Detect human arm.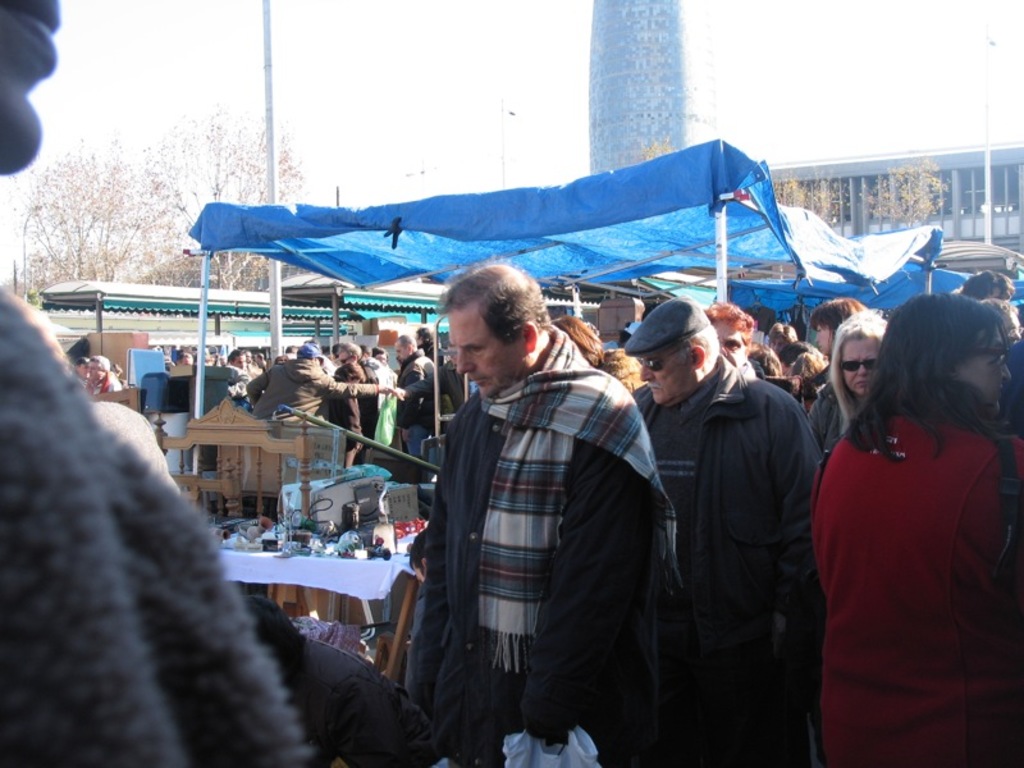
Detected at region(399, 421, 449, 714).
